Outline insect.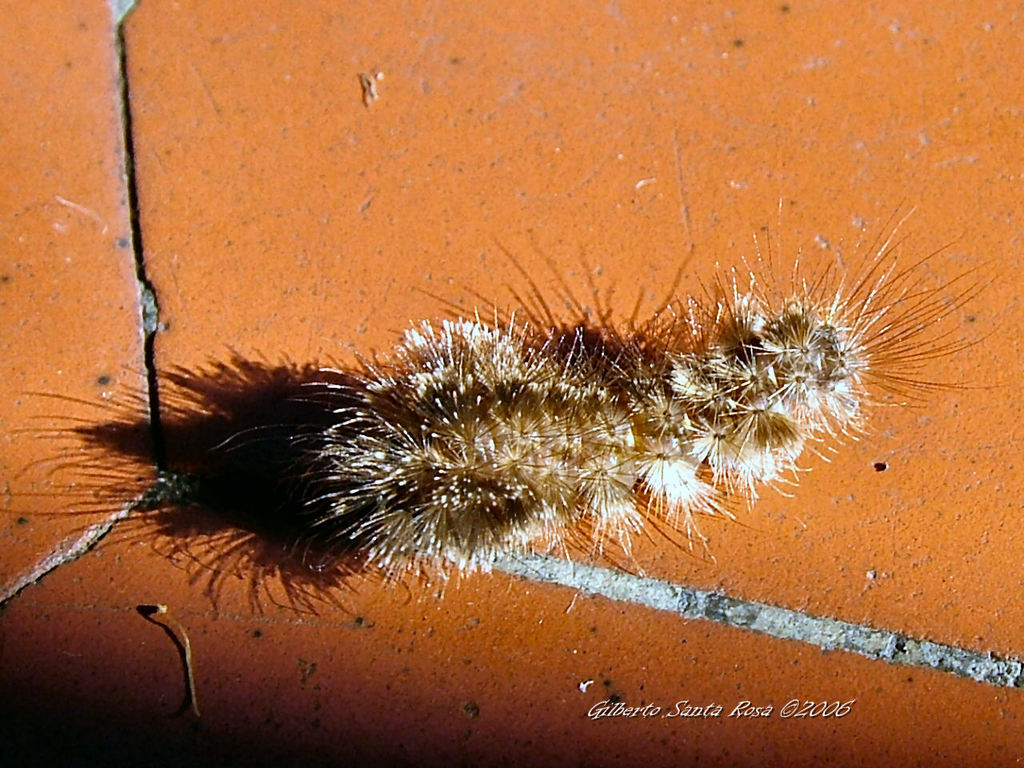
Outline: [205,203,985,609].
